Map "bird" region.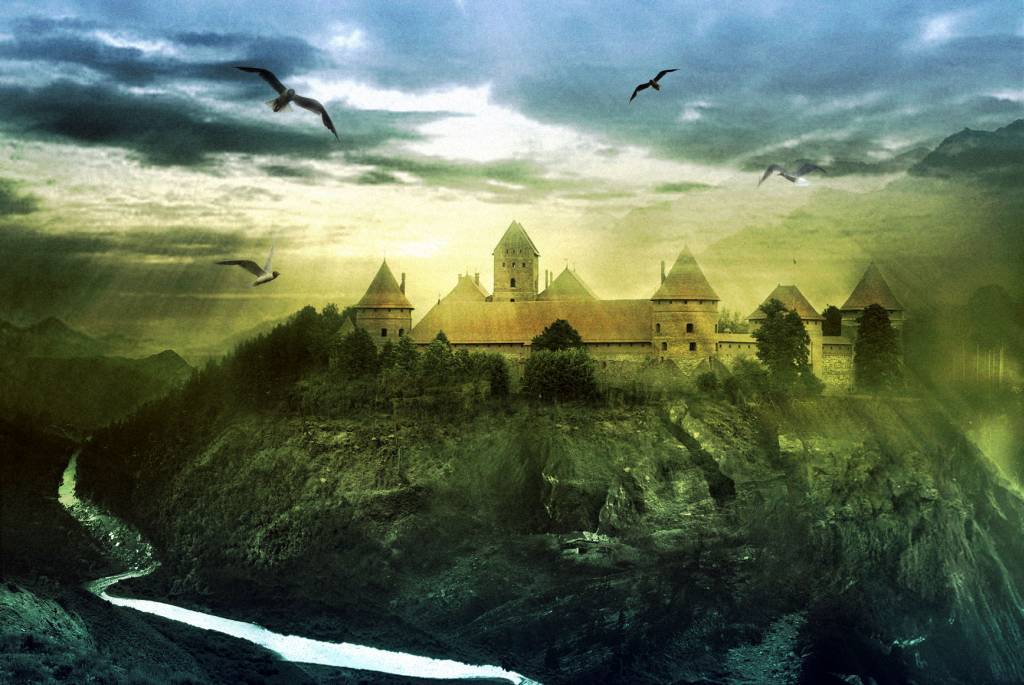
Mapped to bbox(629, 63, 680, 99).
